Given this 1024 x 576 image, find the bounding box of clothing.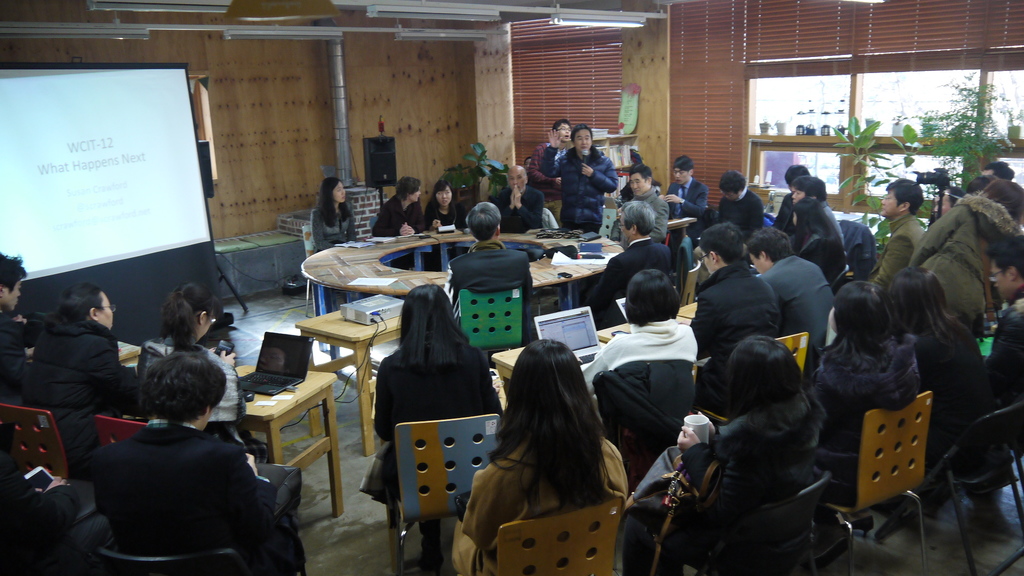
{"left": 425, "top": 202, "right": 464, "bottom": 269}.
